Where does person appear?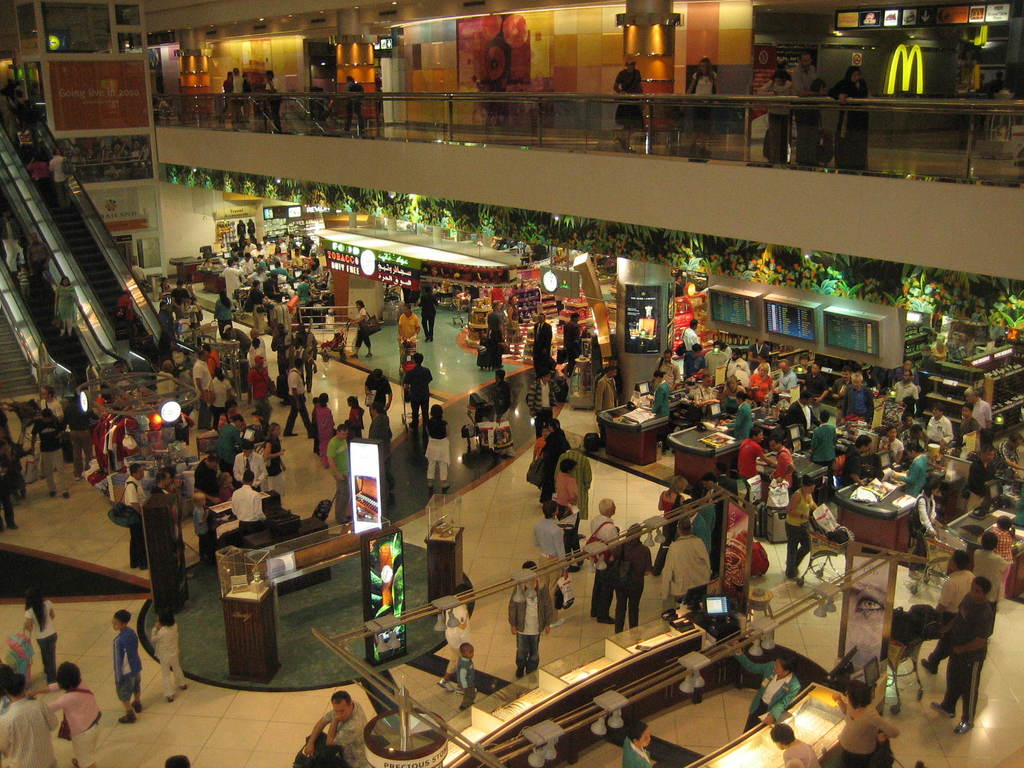
Appears at 995 513 1011 604.
